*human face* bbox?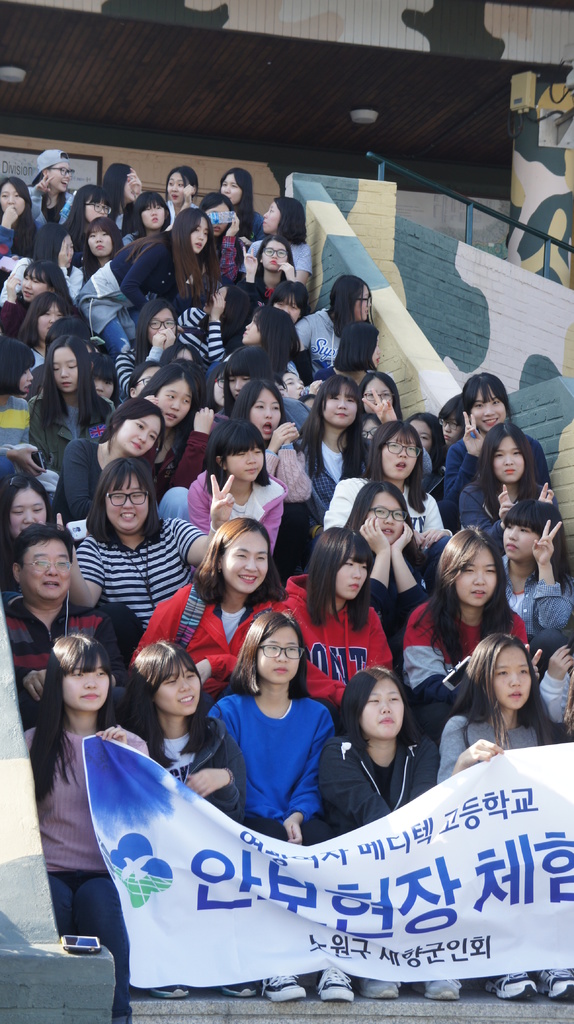
select_region(153, 661, 200, 715)
